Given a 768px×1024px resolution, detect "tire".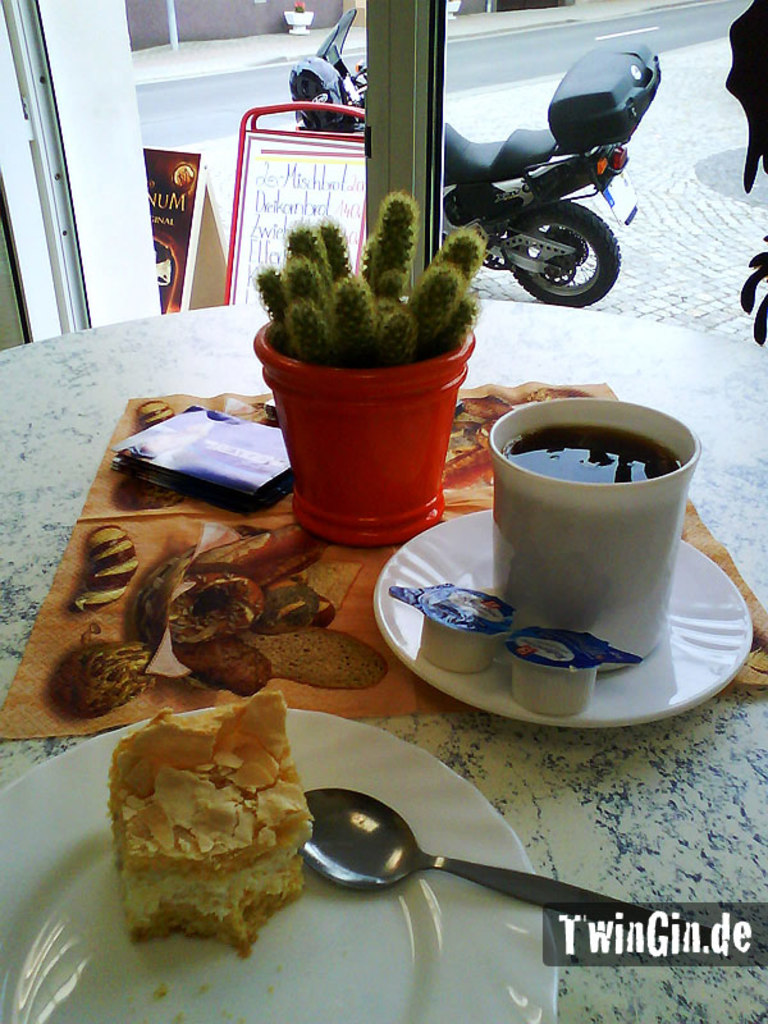
select_region(503, 201, 631, 314).
